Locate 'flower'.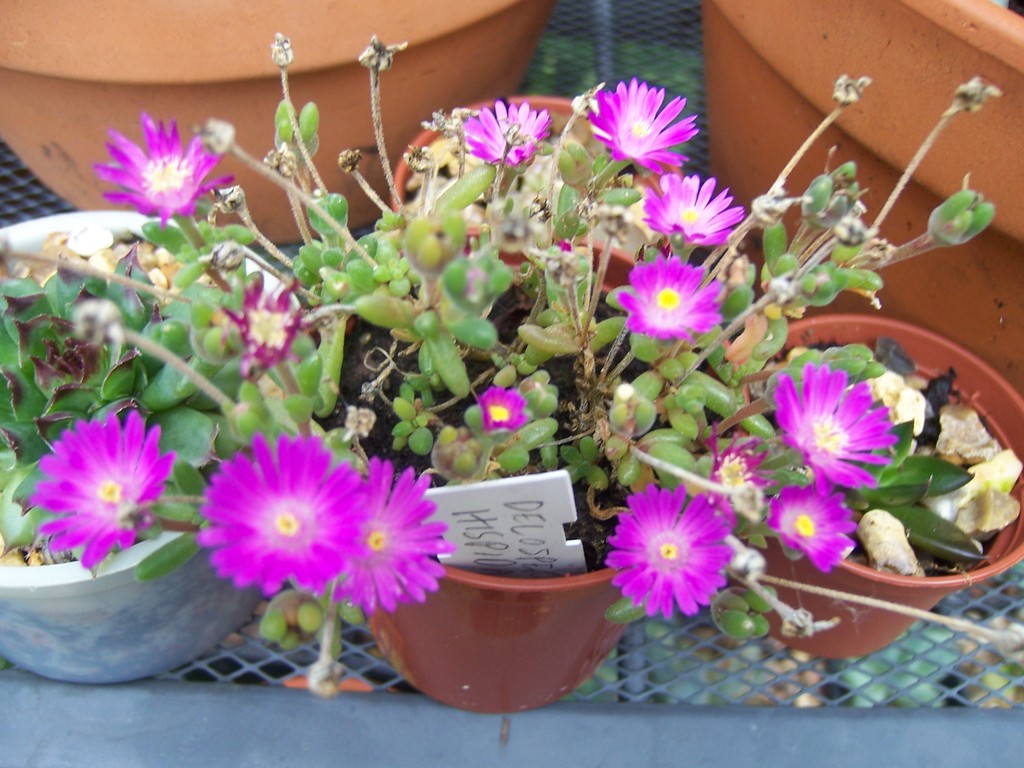
Bounding box: [618, 252, 724, 339].
